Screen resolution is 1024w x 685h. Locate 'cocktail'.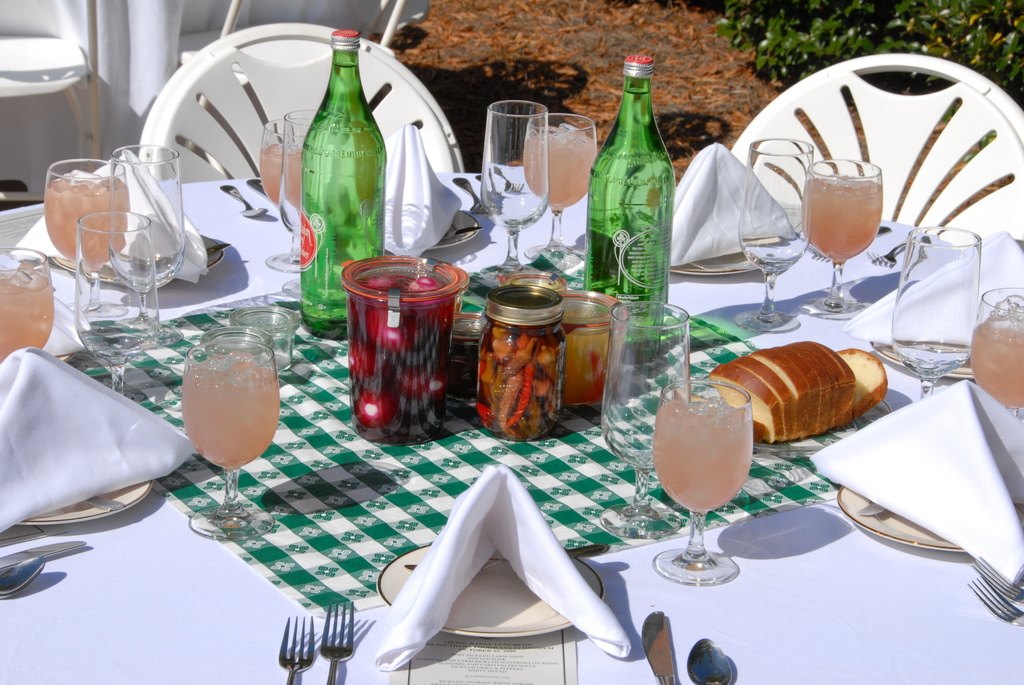
[0, 255, 49, 365].
